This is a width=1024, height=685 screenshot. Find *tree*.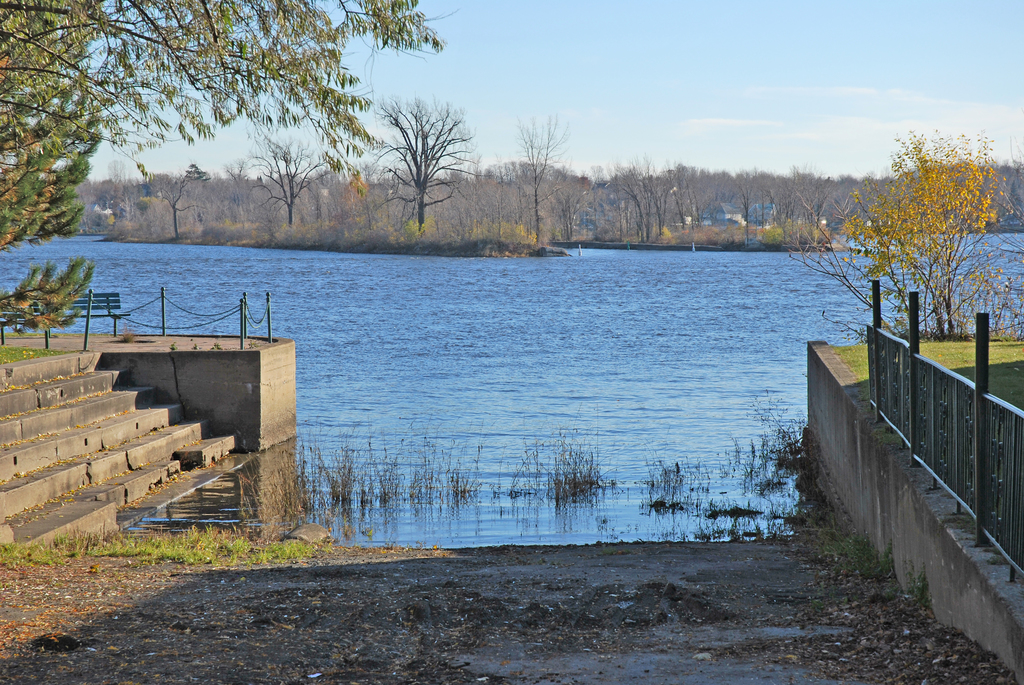
Bounding box: l=671, t=164, r=708, b=233.
